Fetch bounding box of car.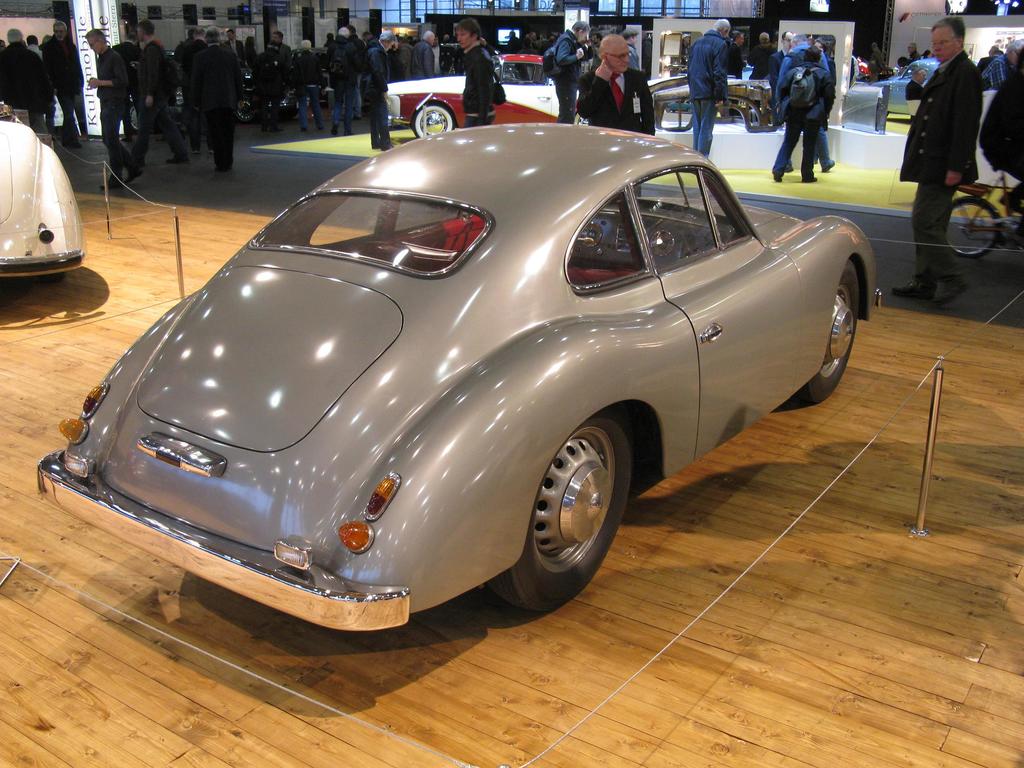
Bbox: 291, 47, 328, 109.
